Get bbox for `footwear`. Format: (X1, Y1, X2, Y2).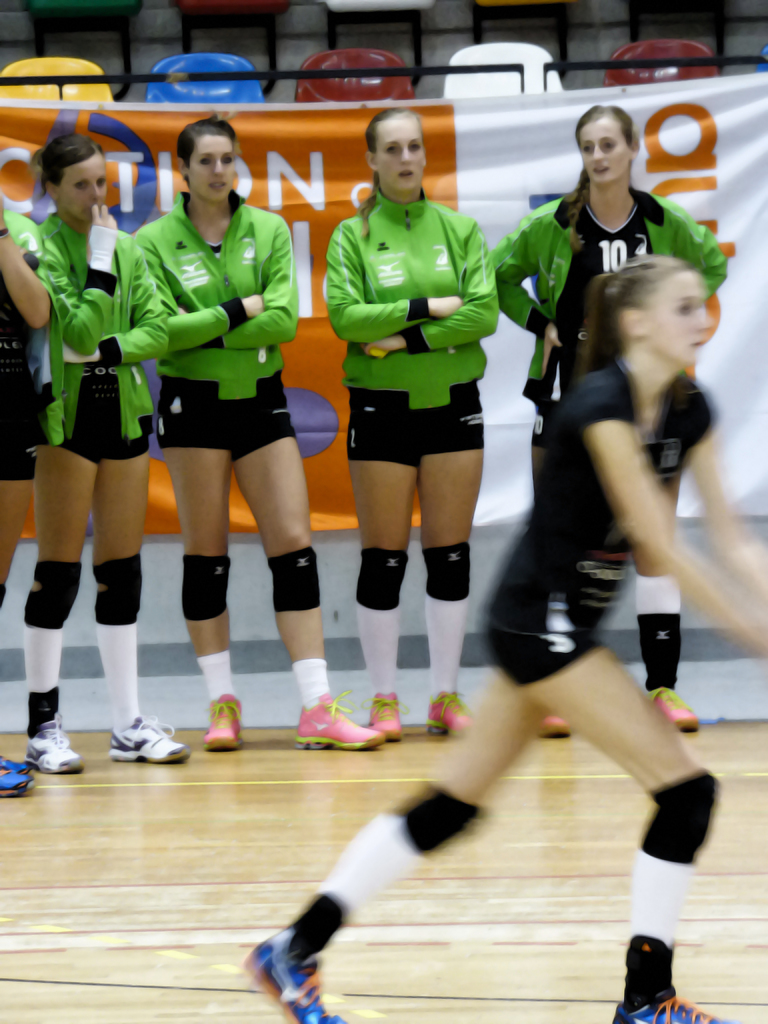
(246, 924, 346, 1023).
